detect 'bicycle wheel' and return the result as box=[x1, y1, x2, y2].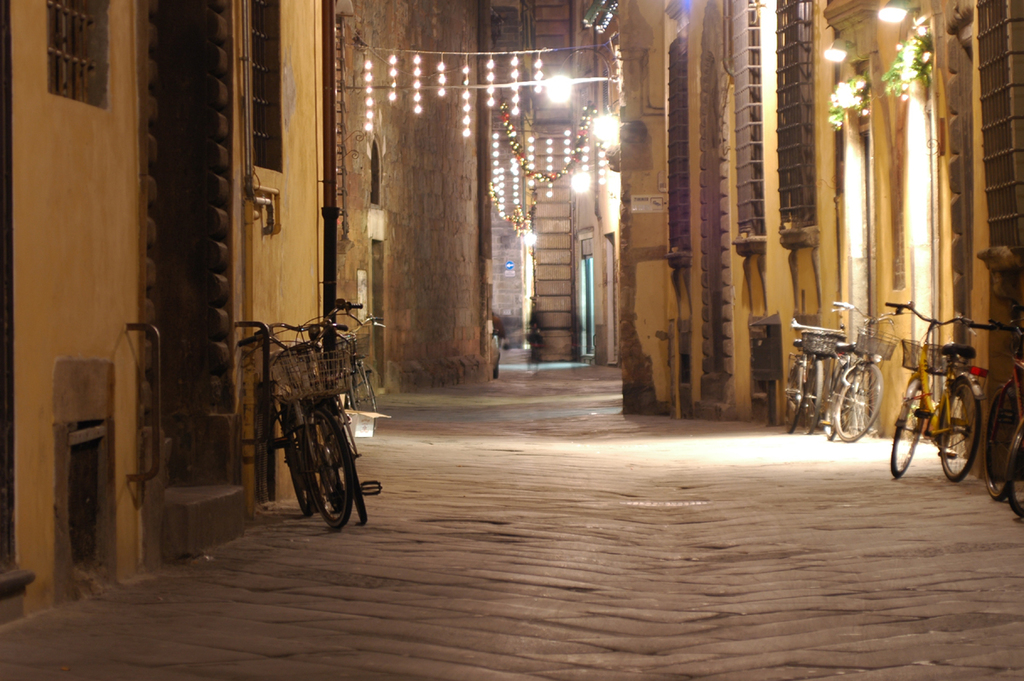
box=[349, 358, 385, 439].
